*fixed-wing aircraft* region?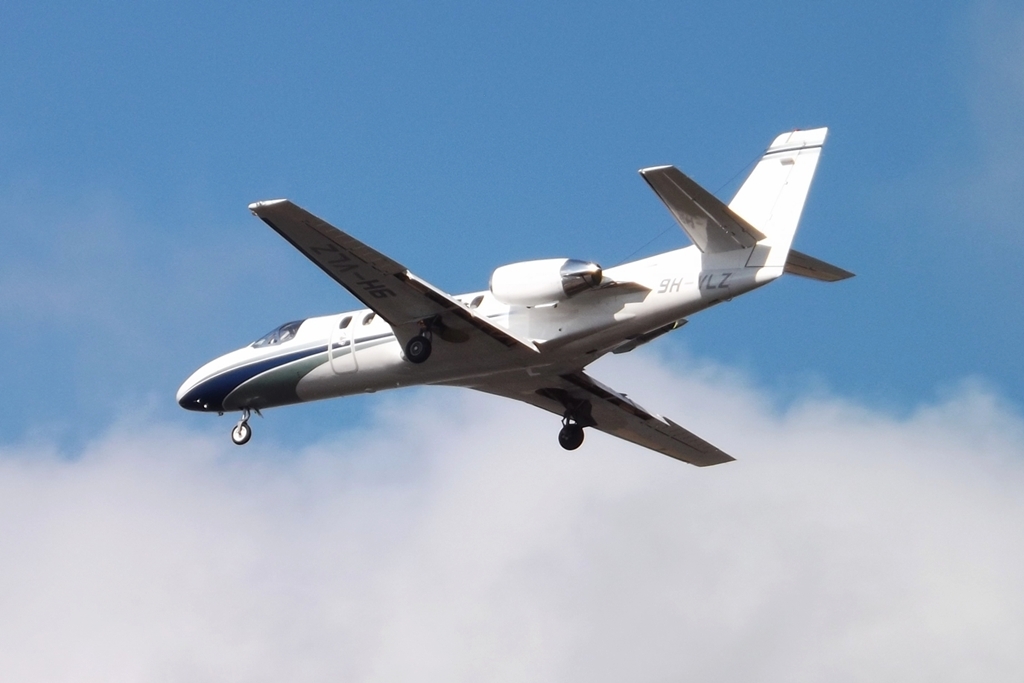
box=[175, 122, 860, 468]
